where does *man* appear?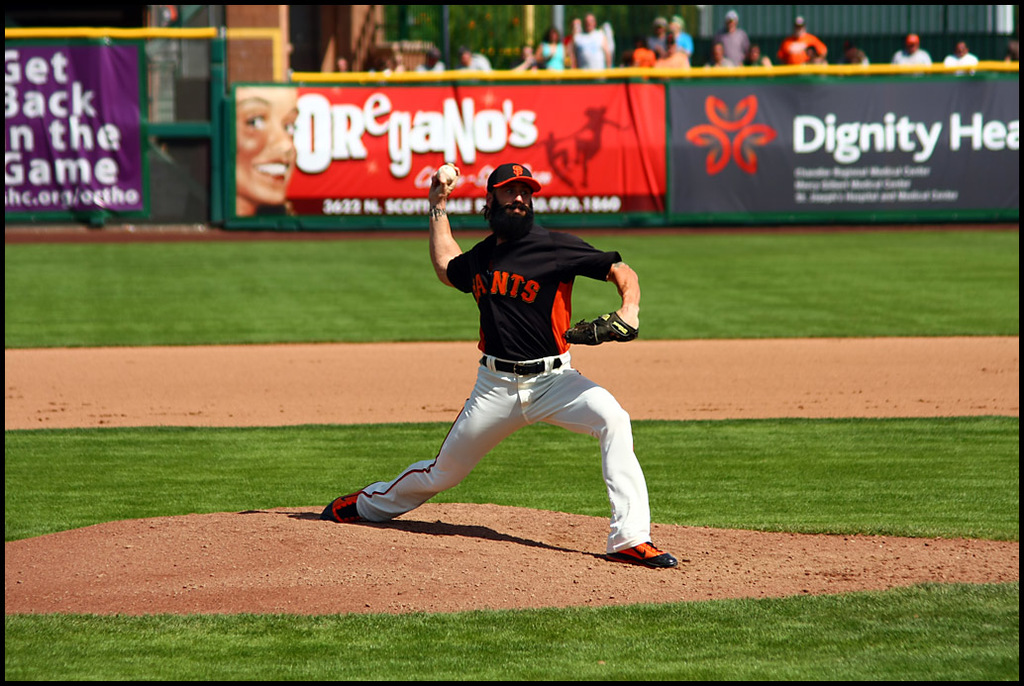
Appears at (left=712, top=11, right=746, bottom=66).
